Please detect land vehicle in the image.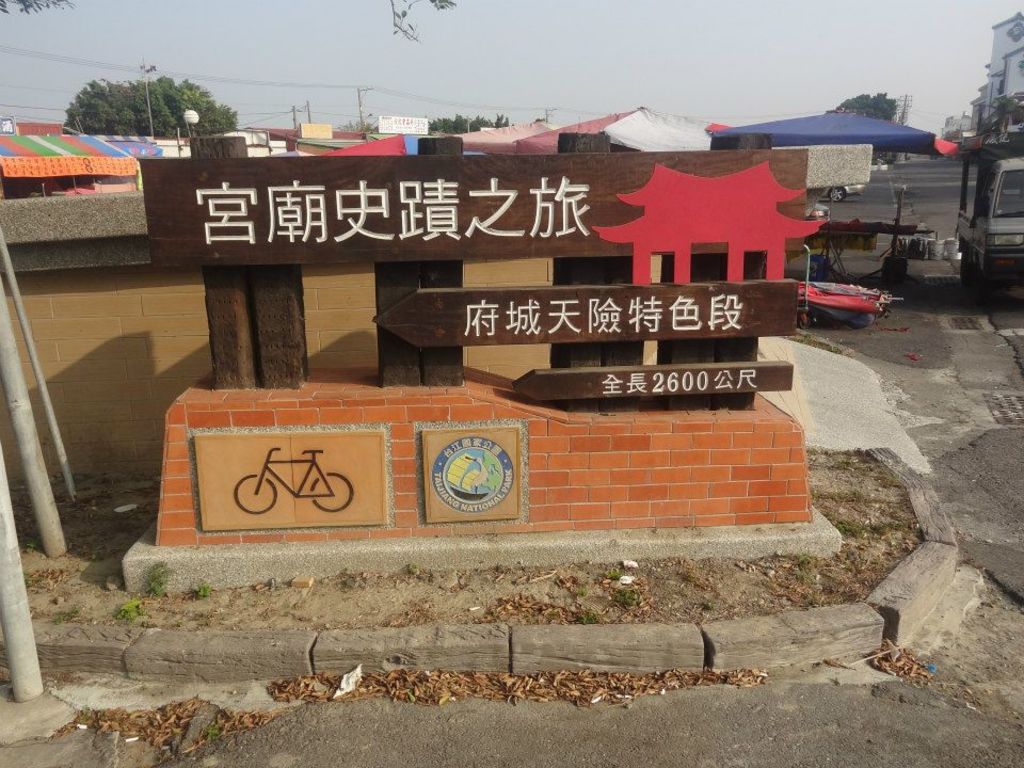
detection(955, 137, 1023, 306).
